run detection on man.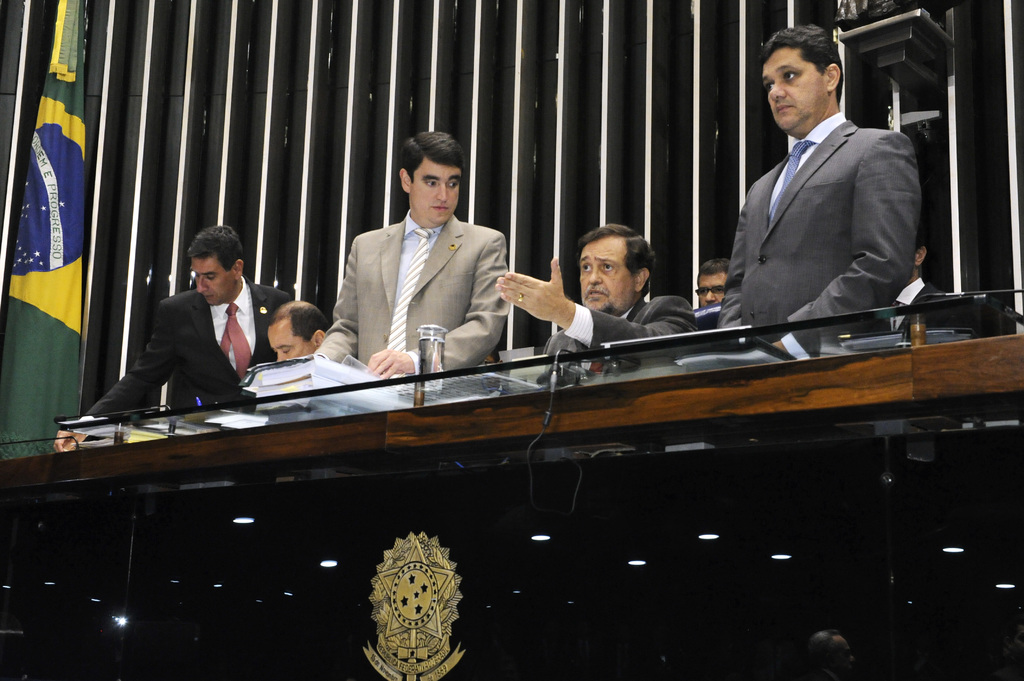
Result: 490/216/706/361.
